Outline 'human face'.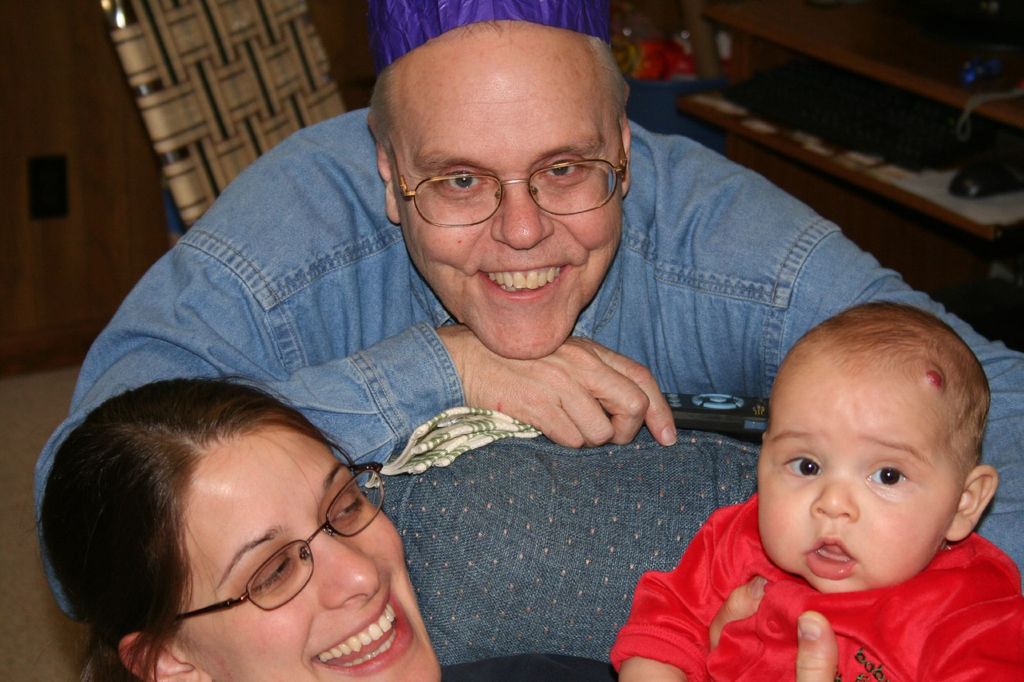
Outline: [x1=181, y1=433, x2=441, y2=681].
